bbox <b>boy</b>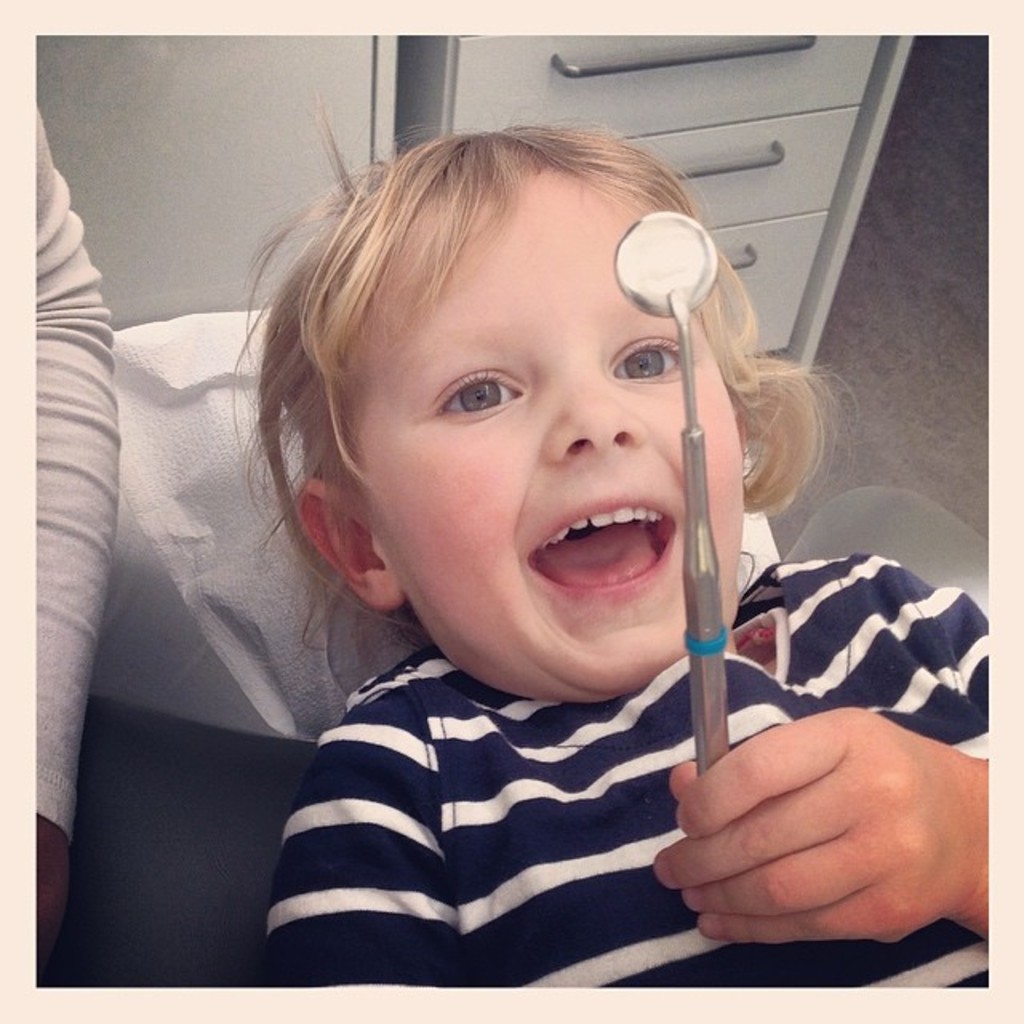
locate(230, 106, 989, 989)
